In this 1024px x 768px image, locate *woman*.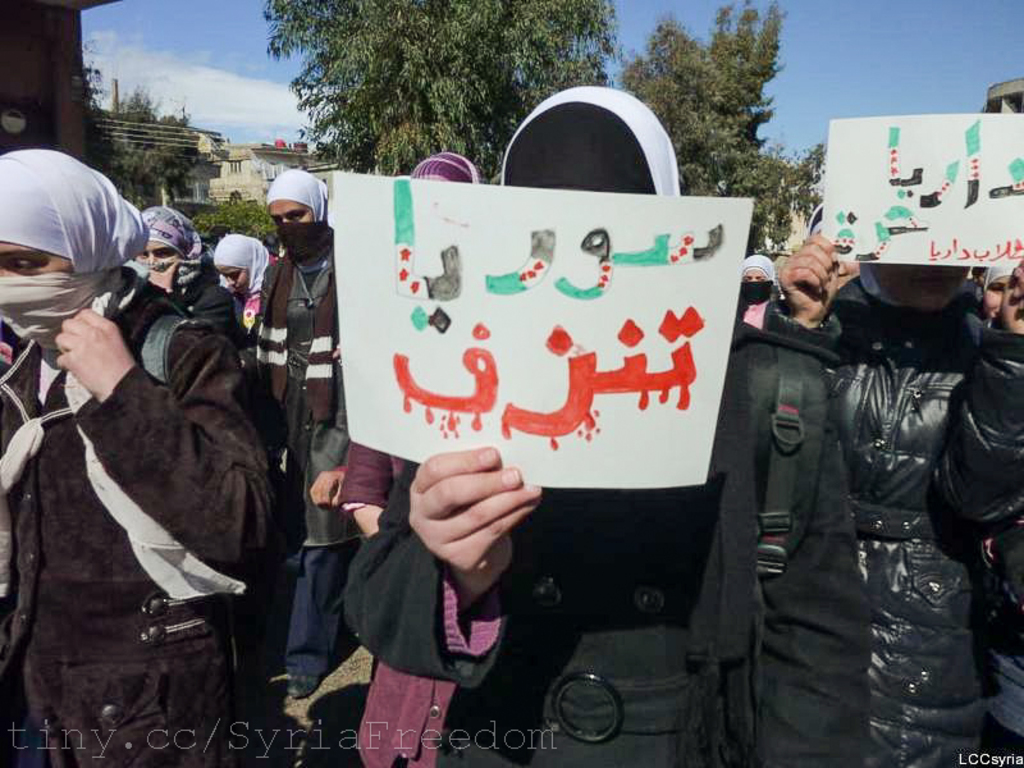
Bounding box: bbox=[209, 230, 274, 333].
